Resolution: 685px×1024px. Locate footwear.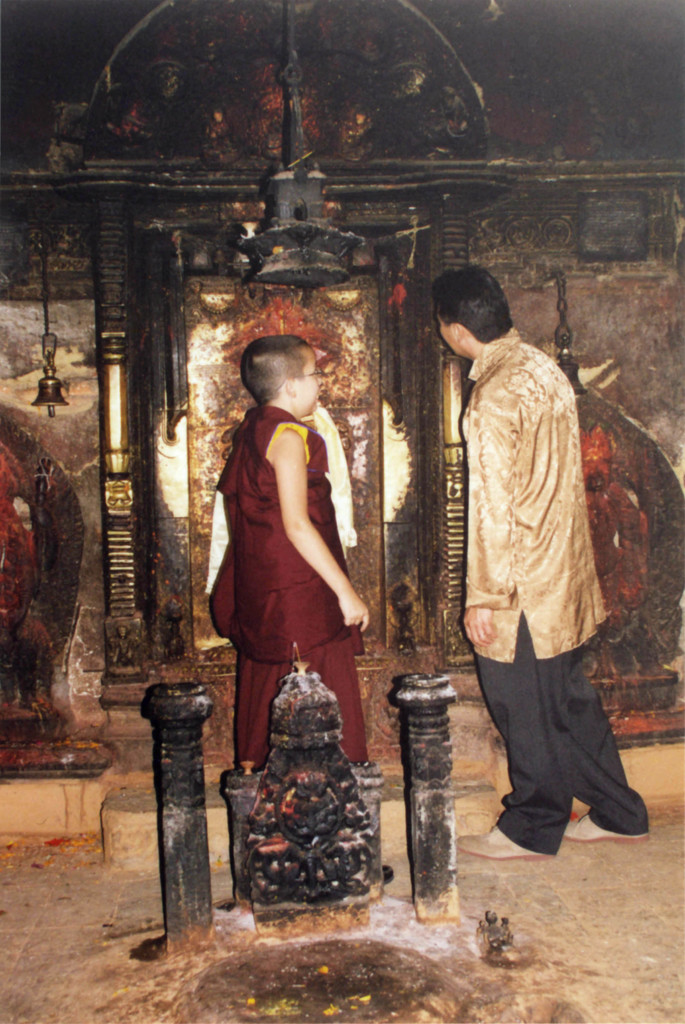
459, 831, 547, 860.
